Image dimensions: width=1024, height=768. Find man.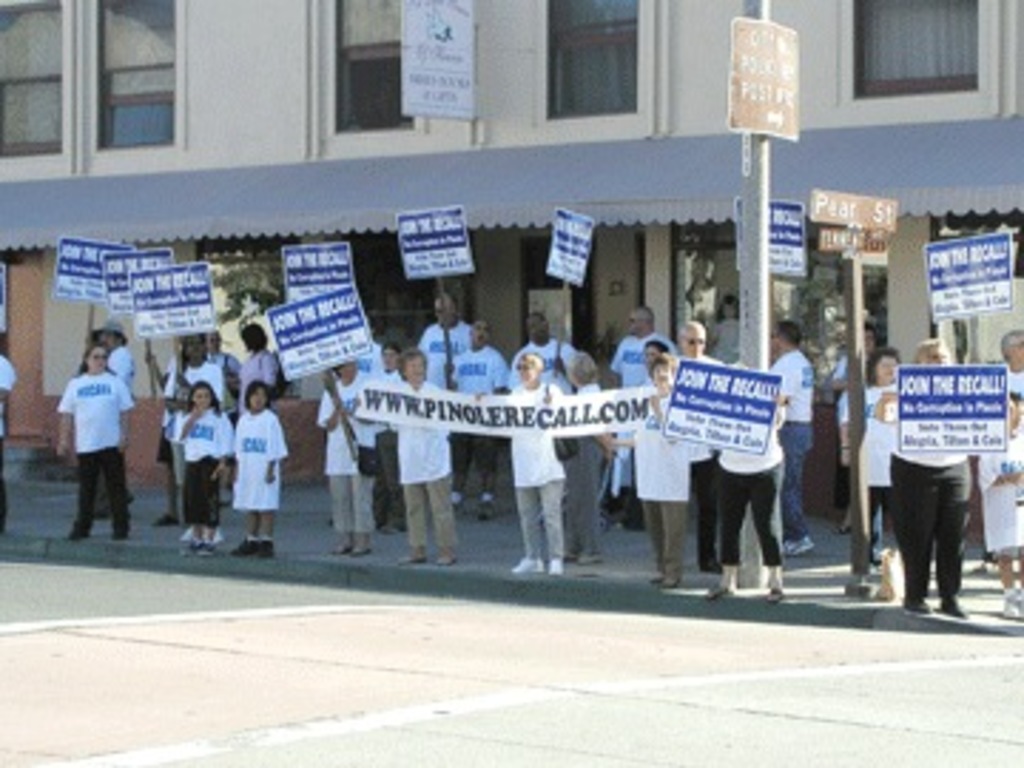
(x1=515, y1=302, x2=592, y2=390).
